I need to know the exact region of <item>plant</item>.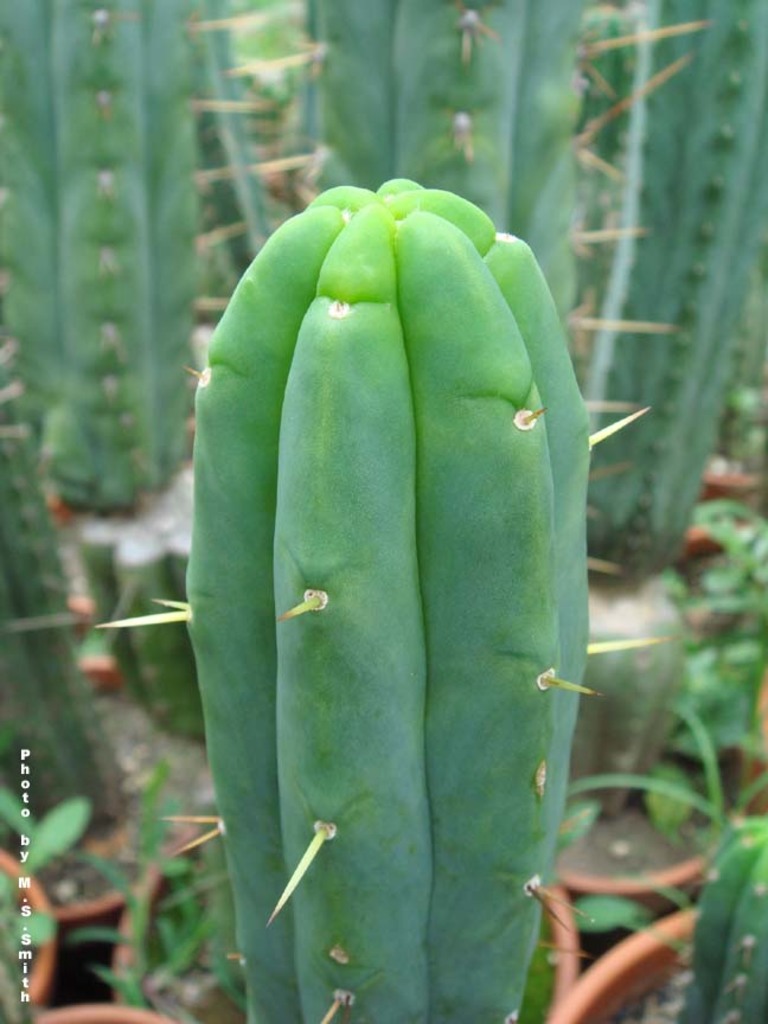
Region: bbox=(117, 728, 199, 945).
